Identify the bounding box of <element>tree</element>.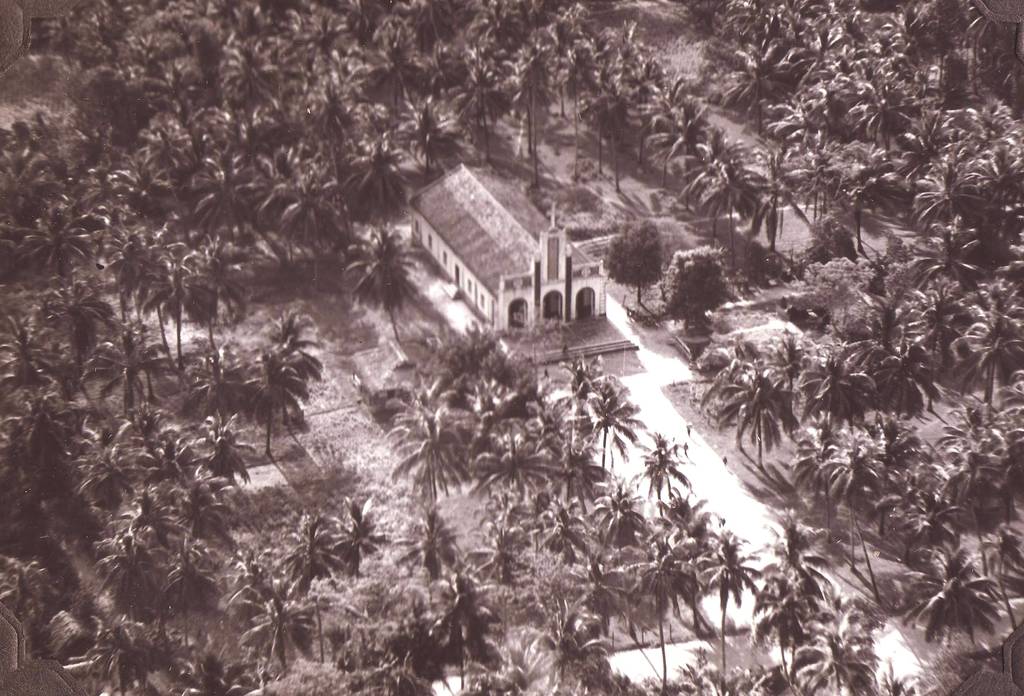
rect(976, 15, 1023, 127).
